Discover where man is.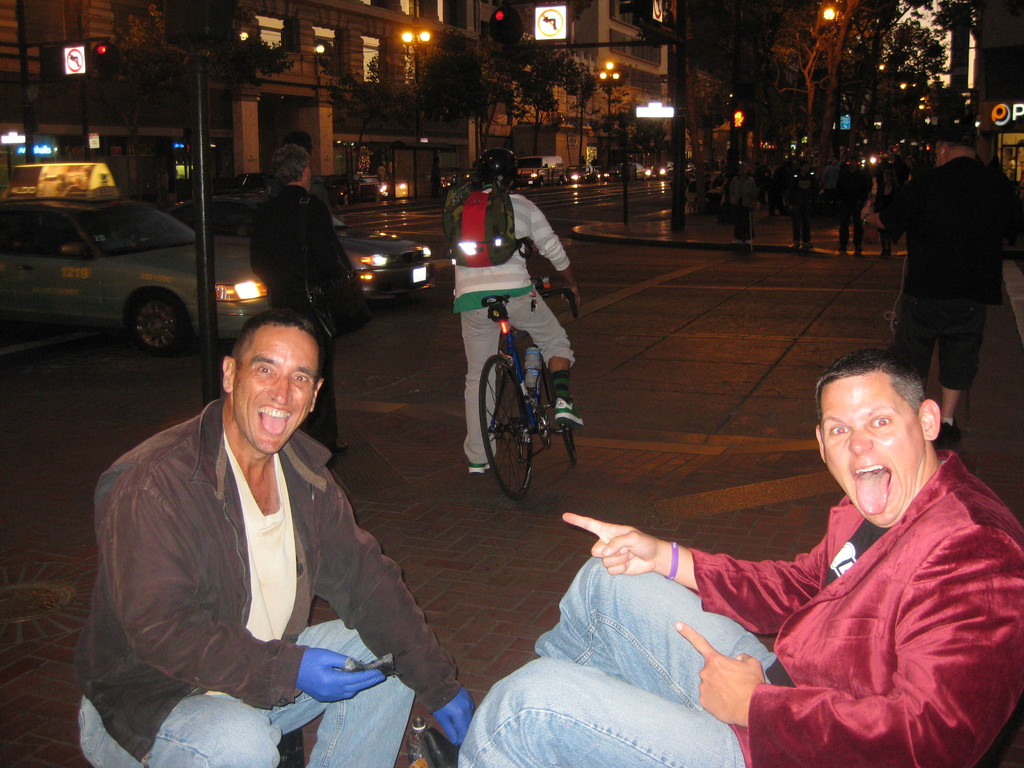
Discovered at <box>246,145,355,461</box>.
